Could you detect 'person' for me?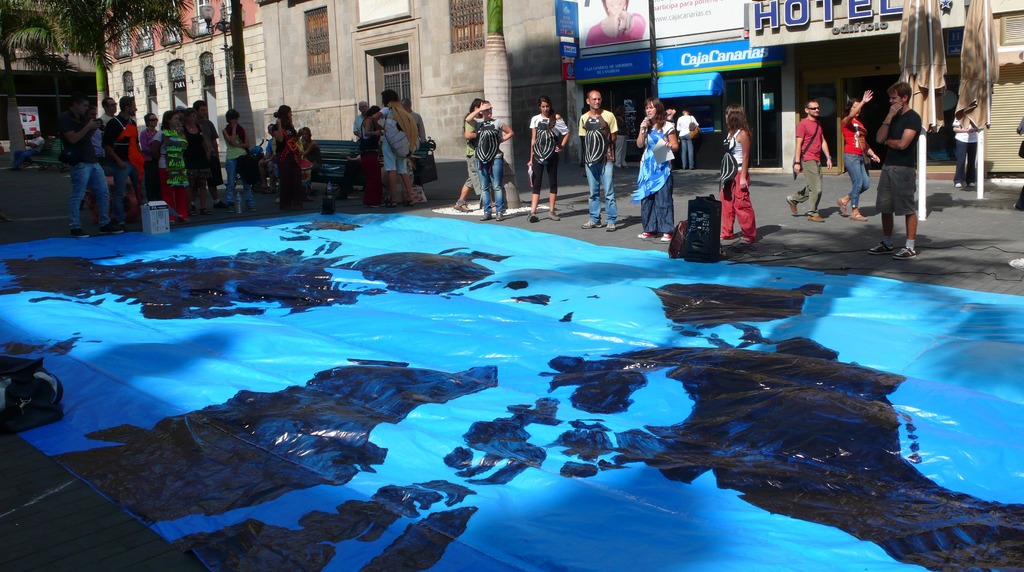
Detection result: bbox(525, 94, 570, 225).
